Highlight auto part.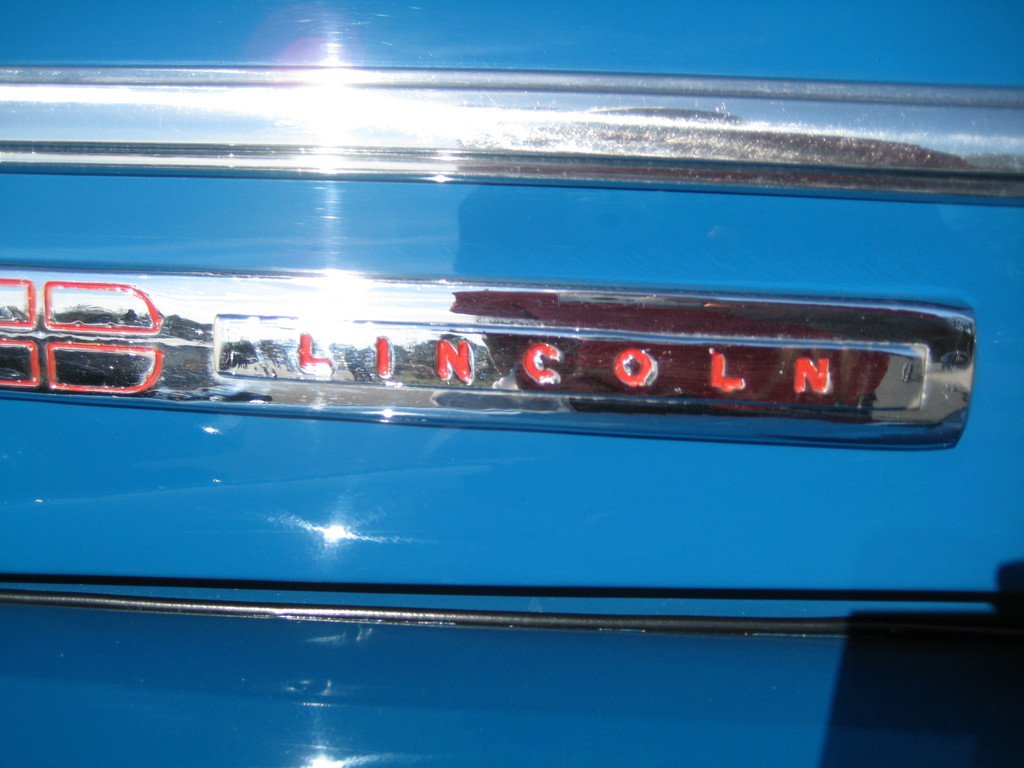
Highlighted region: bbox(282, 261, 1011, 458).
